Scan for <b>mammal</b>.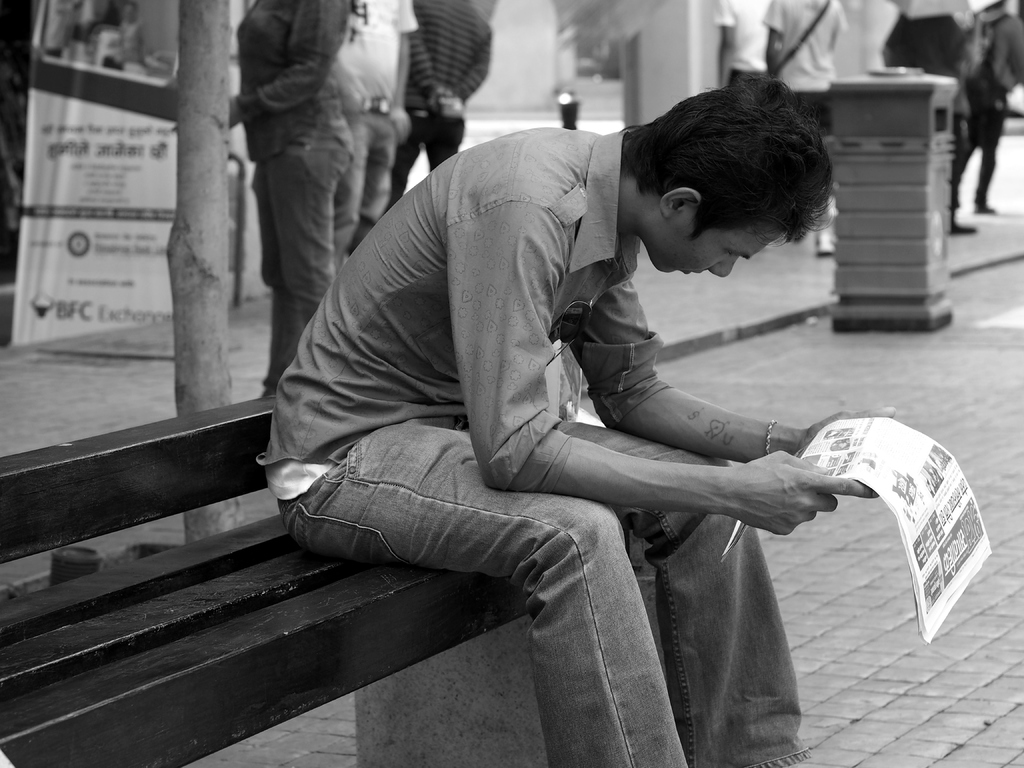
Scan result: (769,0,846,259).
